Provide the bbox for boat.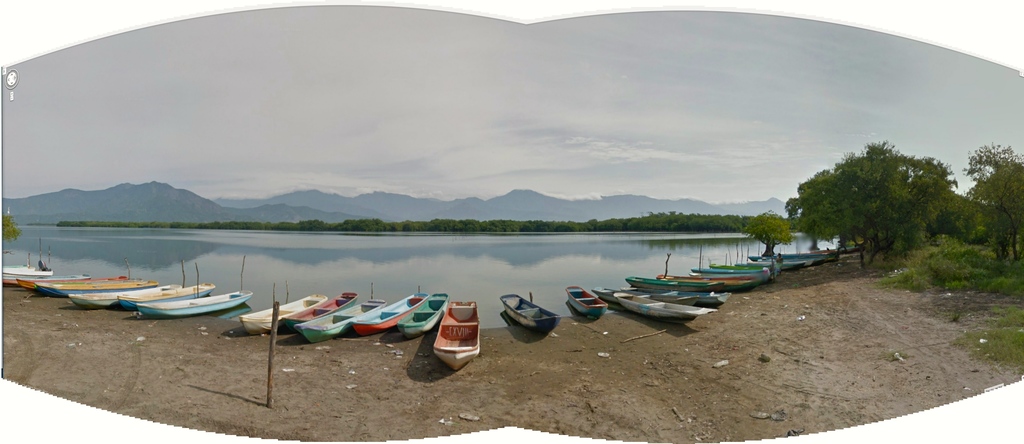
303, 284, 370, 337.
